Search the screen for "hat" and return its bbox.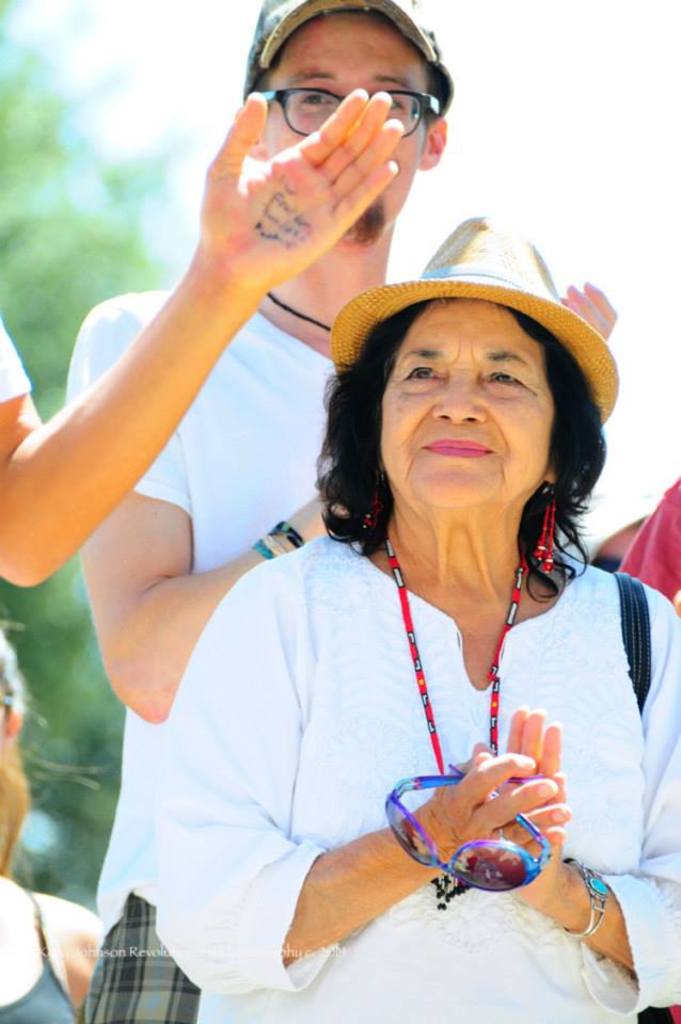
Found: <box>329,212,622,428</box>.
